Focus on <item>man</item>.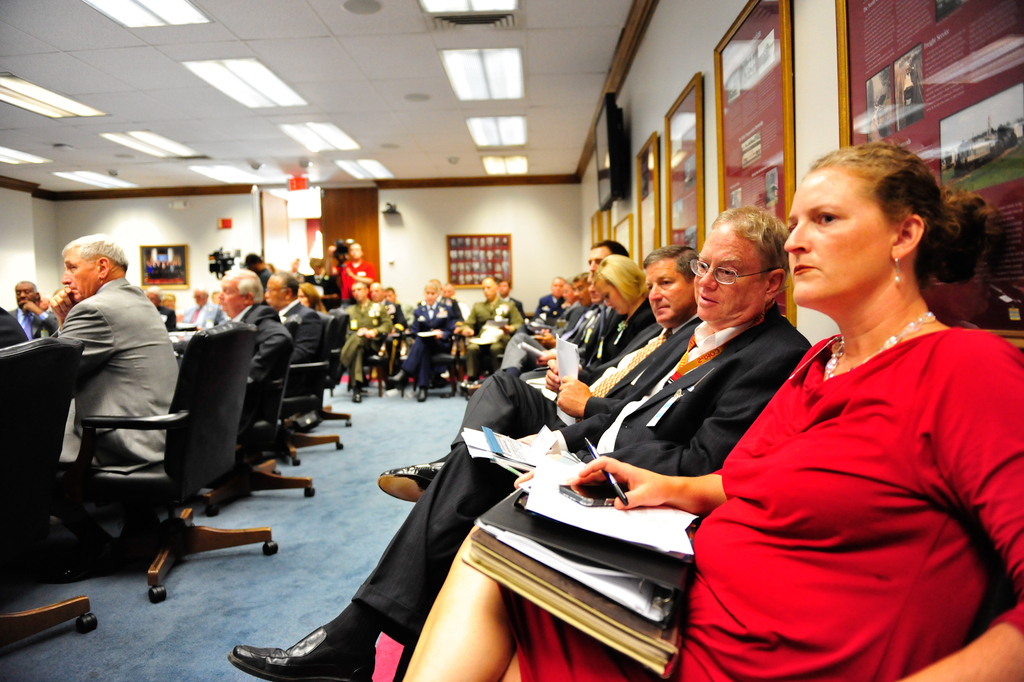
Focused at bbox=[527, 278, 566, 319].
